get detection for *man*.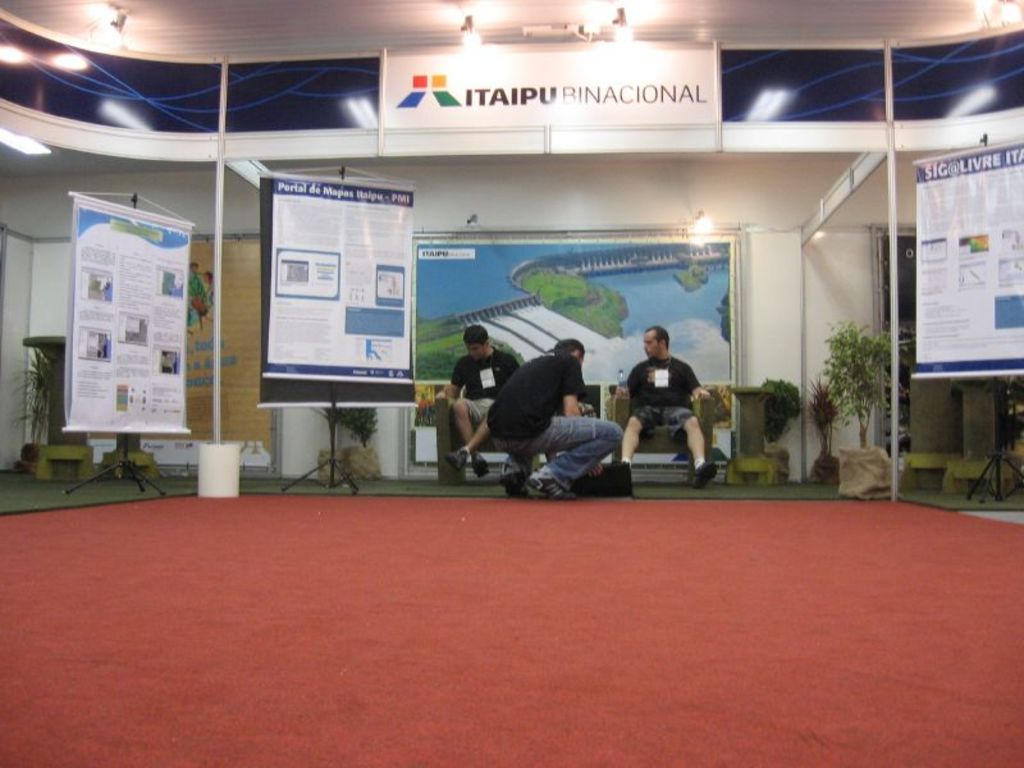
Detection: bbox=(480, 330, 617, 497).
